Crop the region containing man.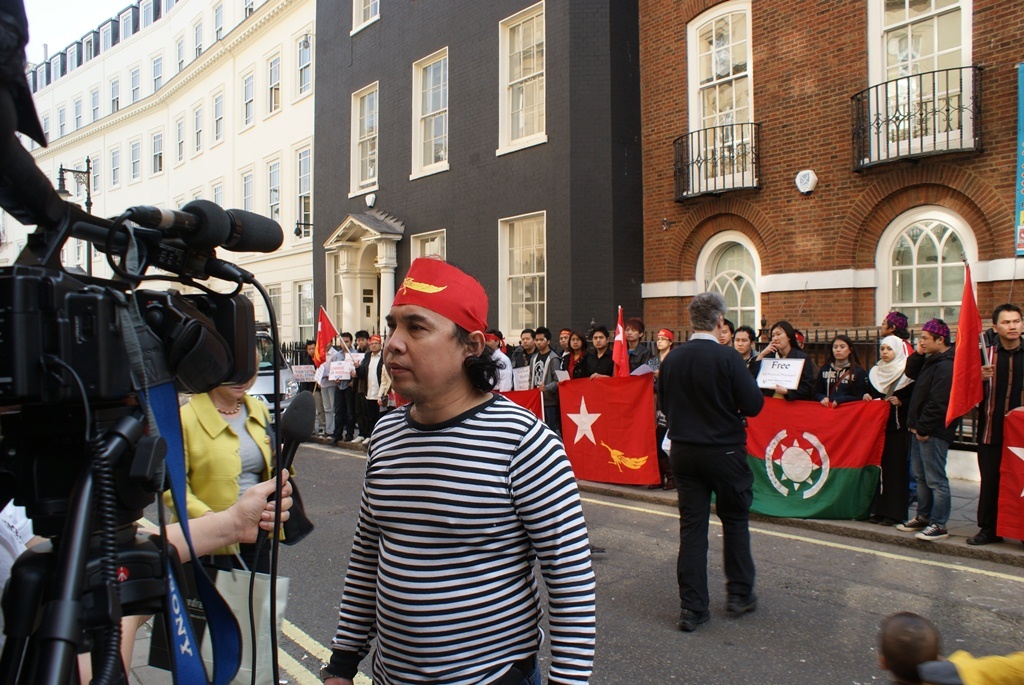
Crop region: [x1=318, y1=263, x2=601, y2=684].
